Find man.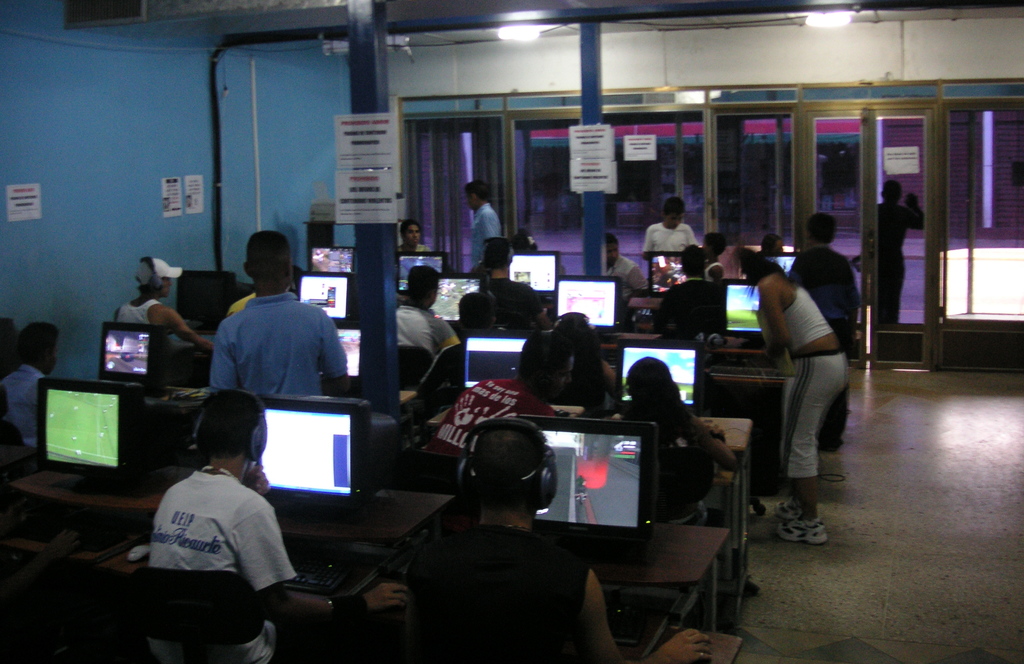
rect(397, 261, 461, 356).
